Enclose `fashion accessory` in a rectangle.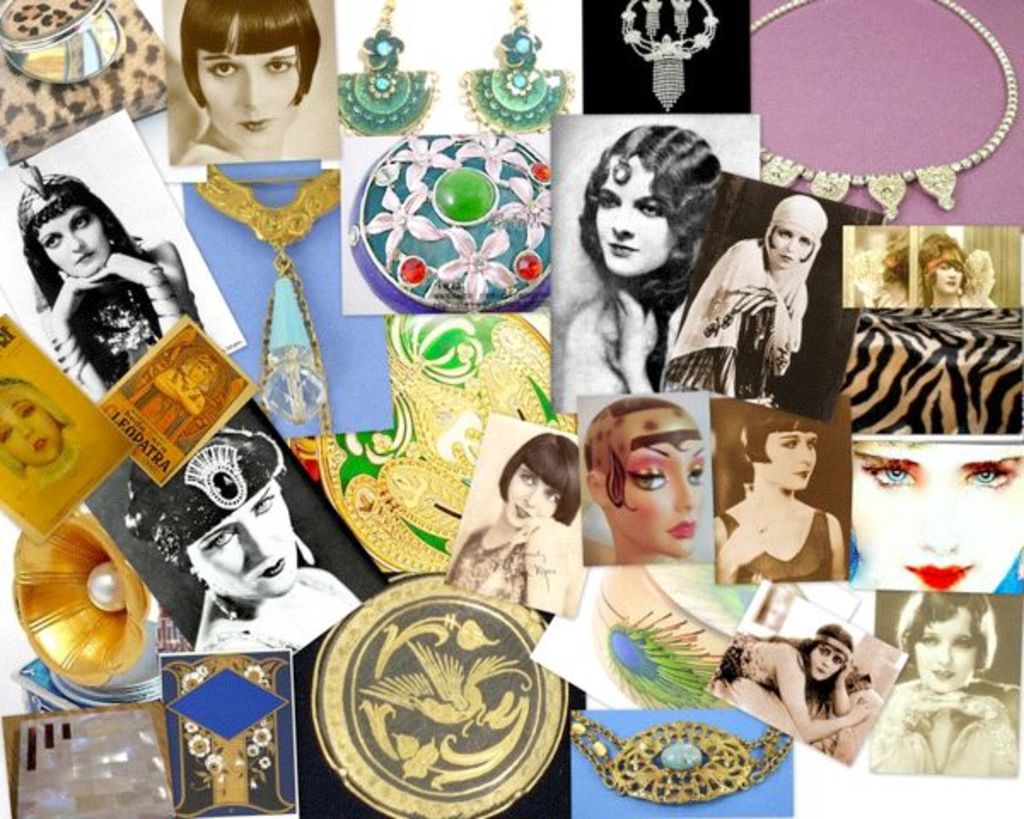
{"left": 195, "top": 162, "right": 345, "bottom": 437}.
